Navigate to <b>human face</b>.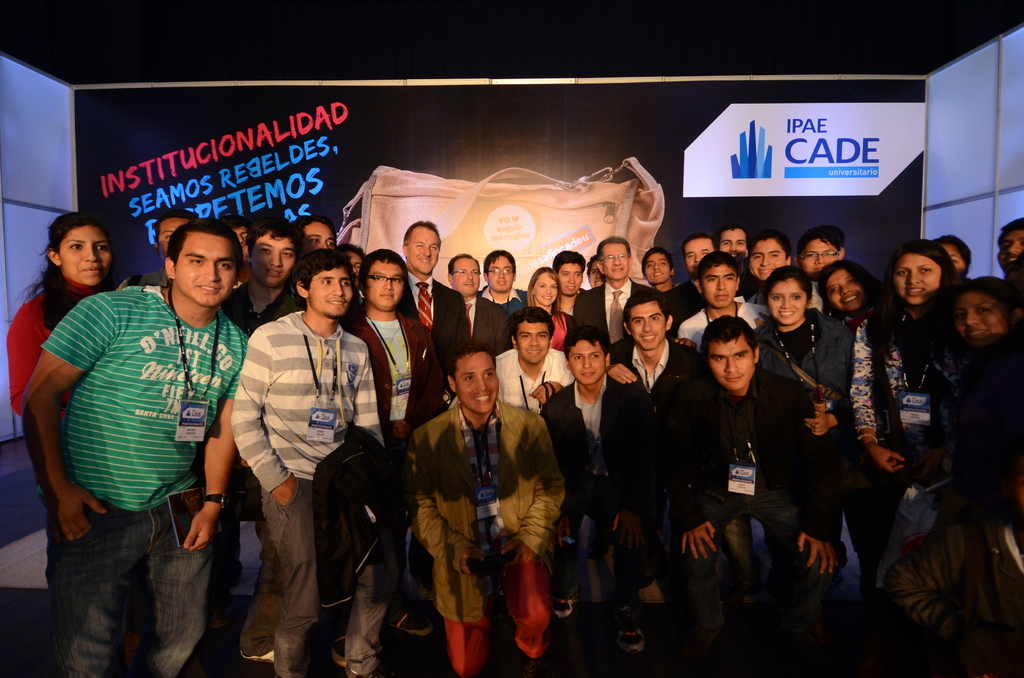
Navigation target: 518:321:548:363.
